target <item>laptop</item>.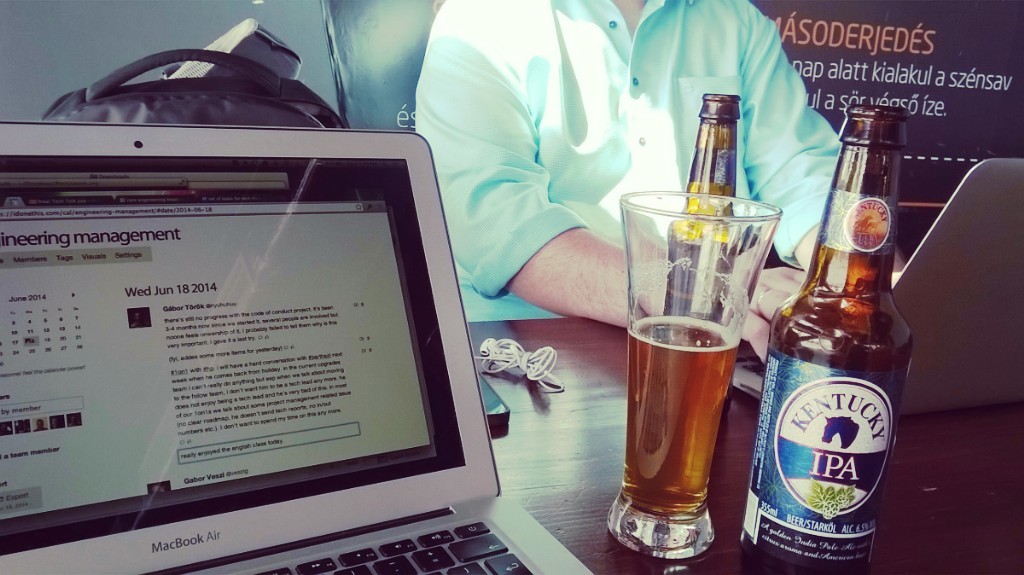
Target region: bbox=[731, 160, 1023, 402].
